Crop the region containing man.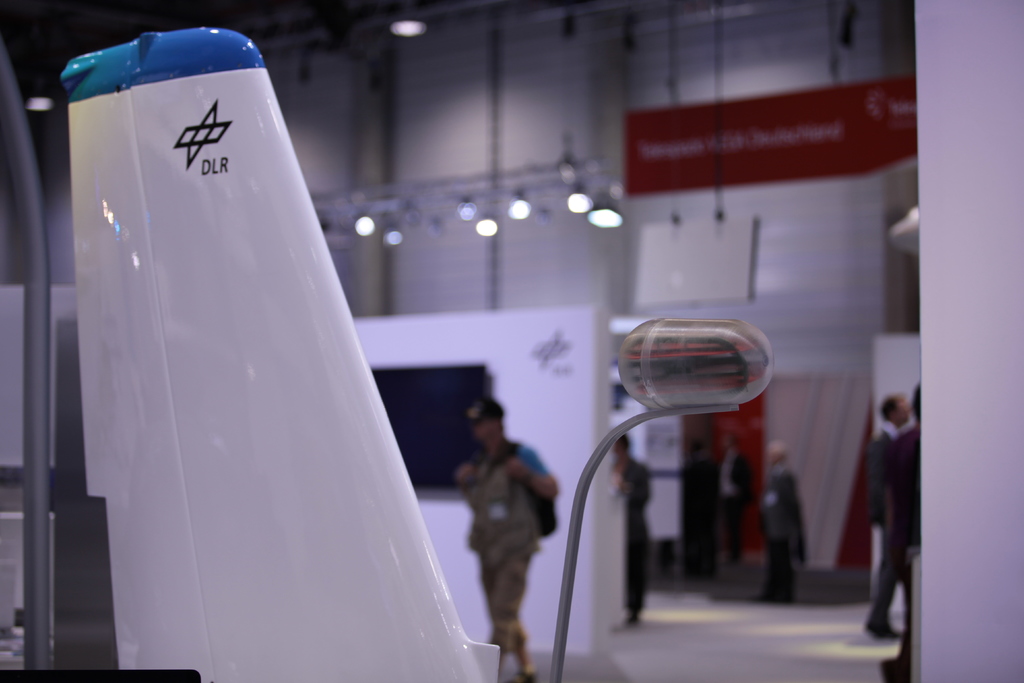
Crop region: l=755, t=439, r=808, b=607.
